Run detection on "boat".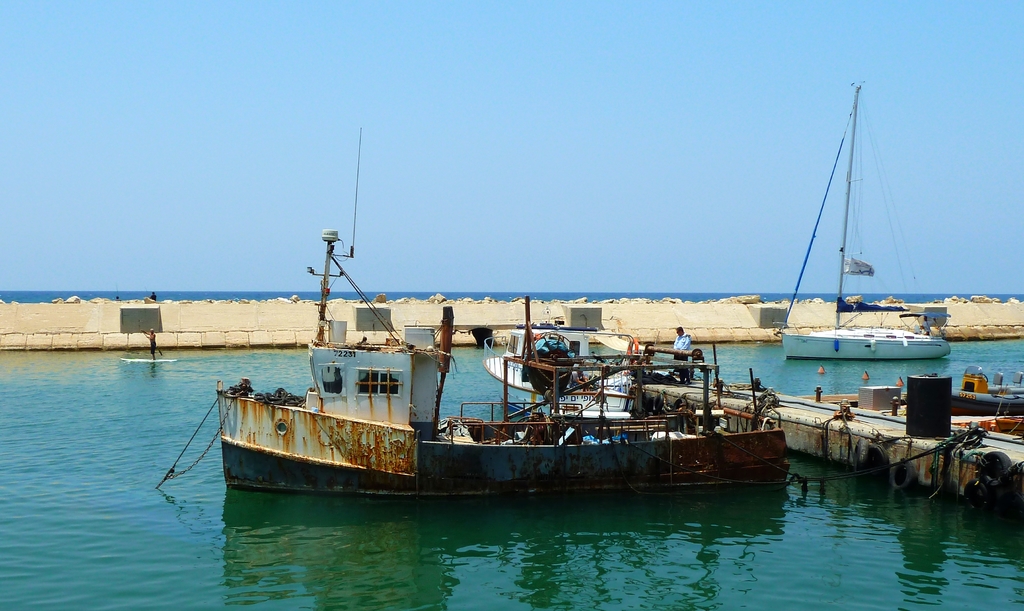
Result: (x1=482, y1=326, x2=667, y2=417).
